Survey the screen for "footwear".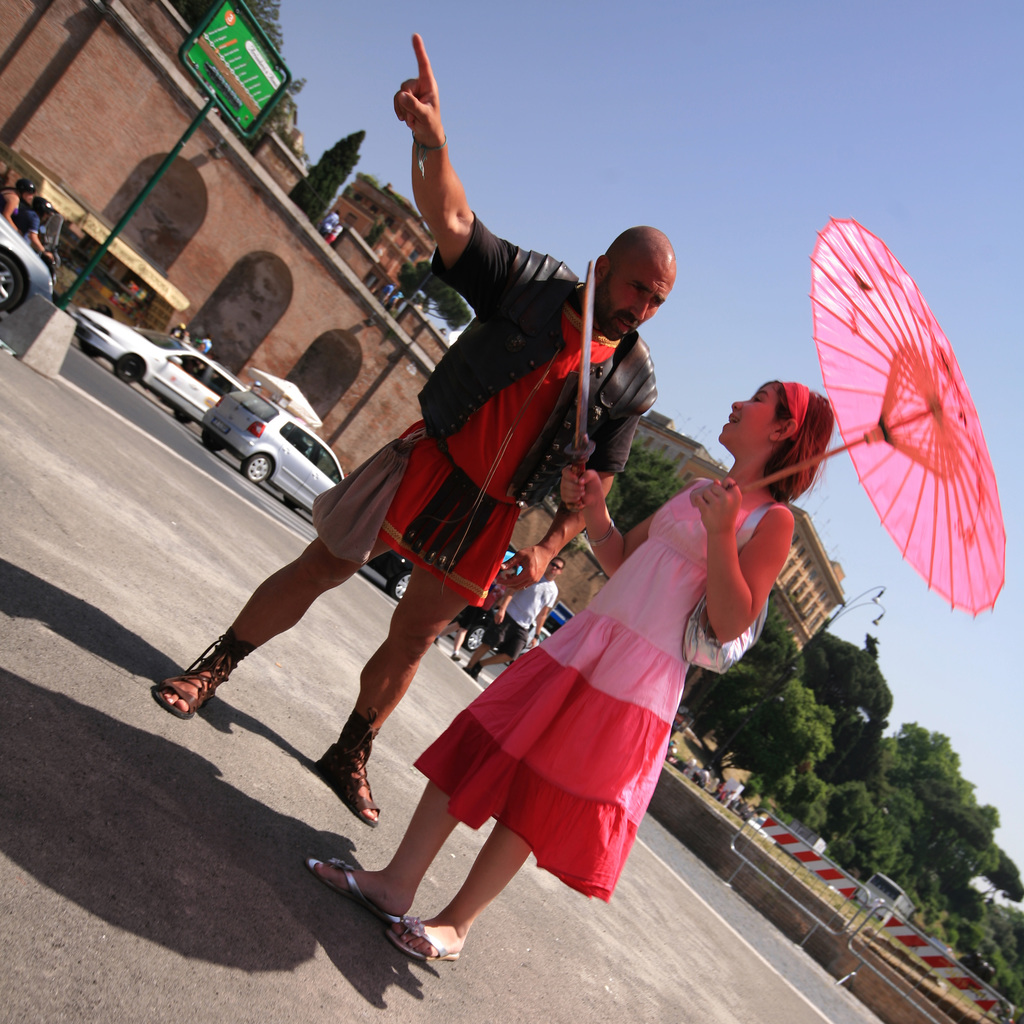
Survey found: 383:914:459:966.
